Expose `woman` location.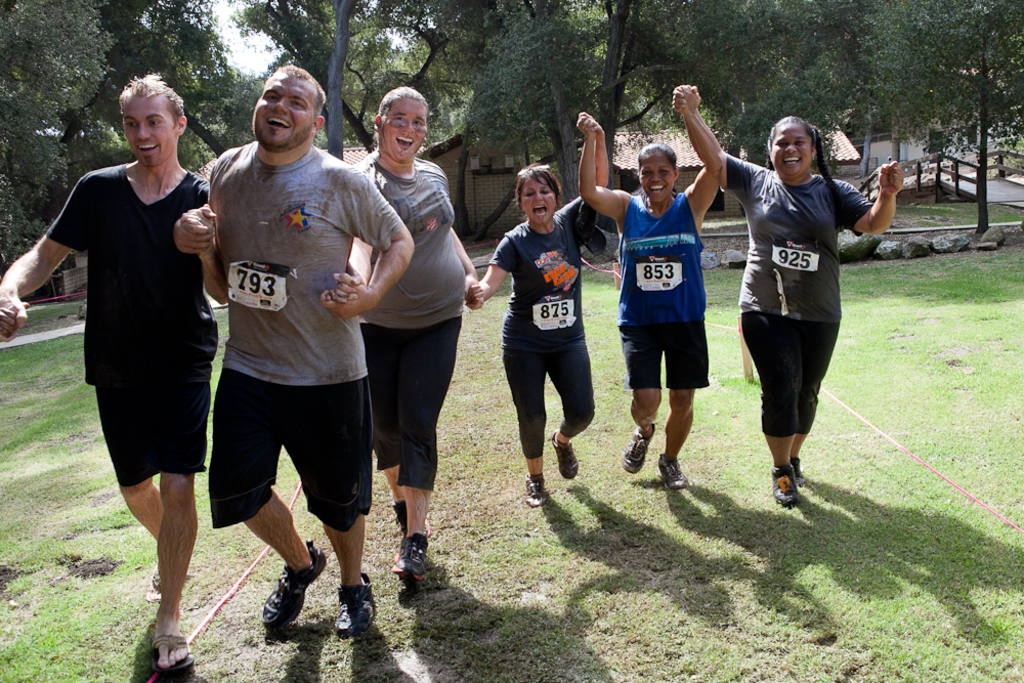
Exposed at box=[578, 81, 731, 496].
